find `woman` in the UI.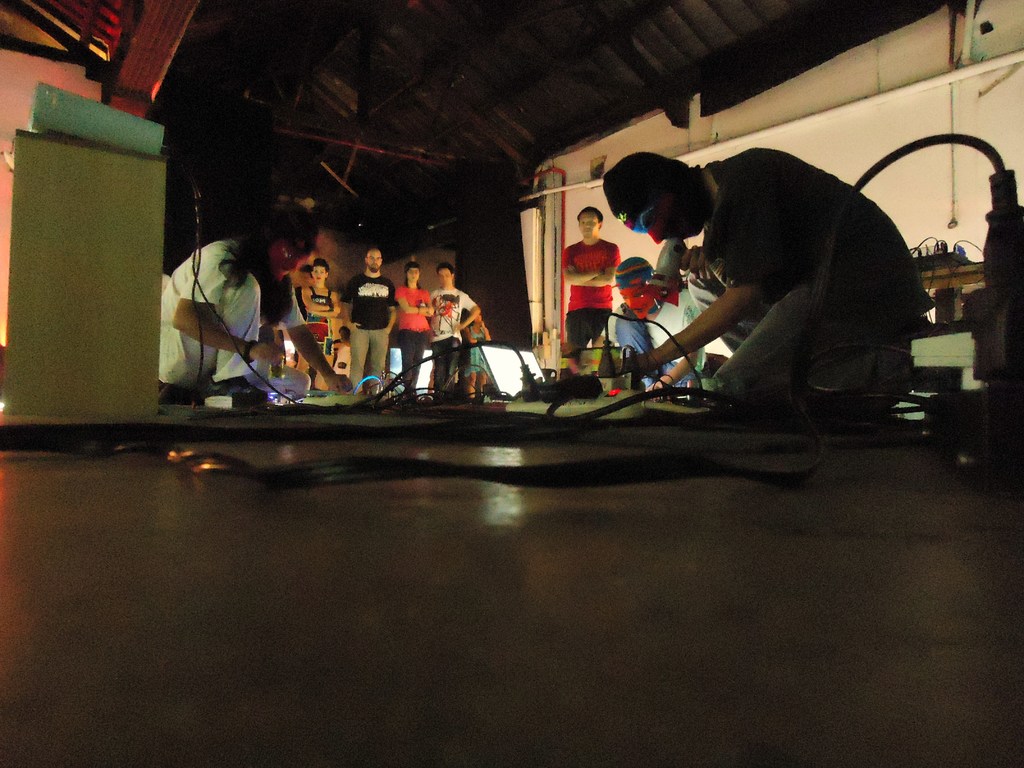
UI element at box(460, 308, 496, 400).
